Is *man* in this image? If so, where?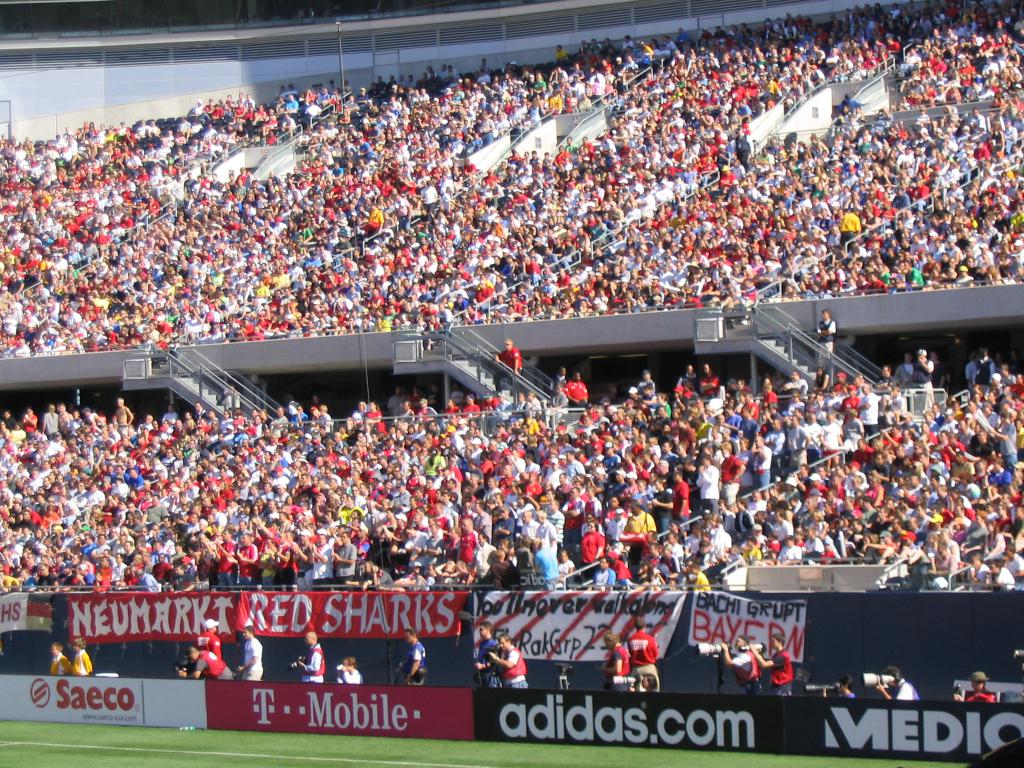
Yes, at Rect(175, 645, 234, 677).
